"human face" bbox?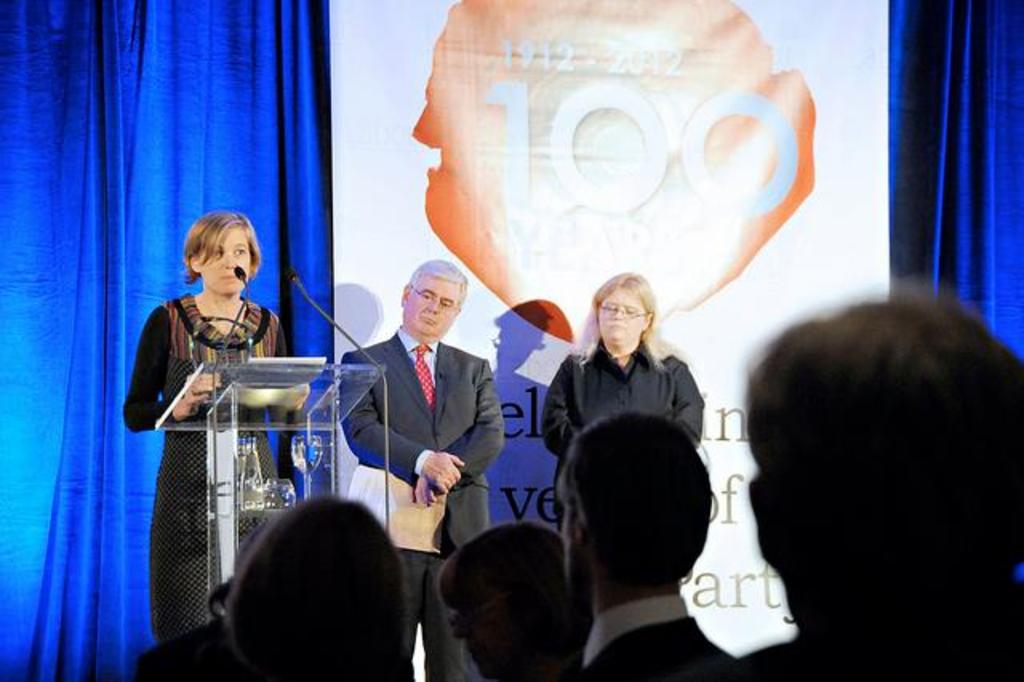
bbox=[202, 227, 253, 296]
